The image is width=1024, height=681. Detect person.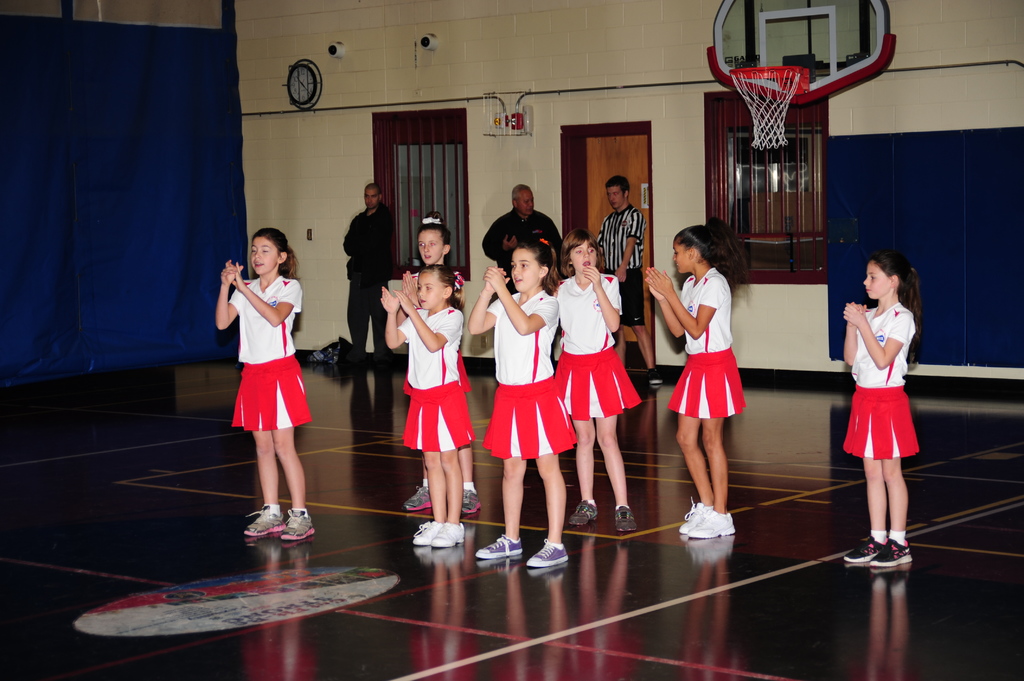
Detection: 379/262/474/550.
